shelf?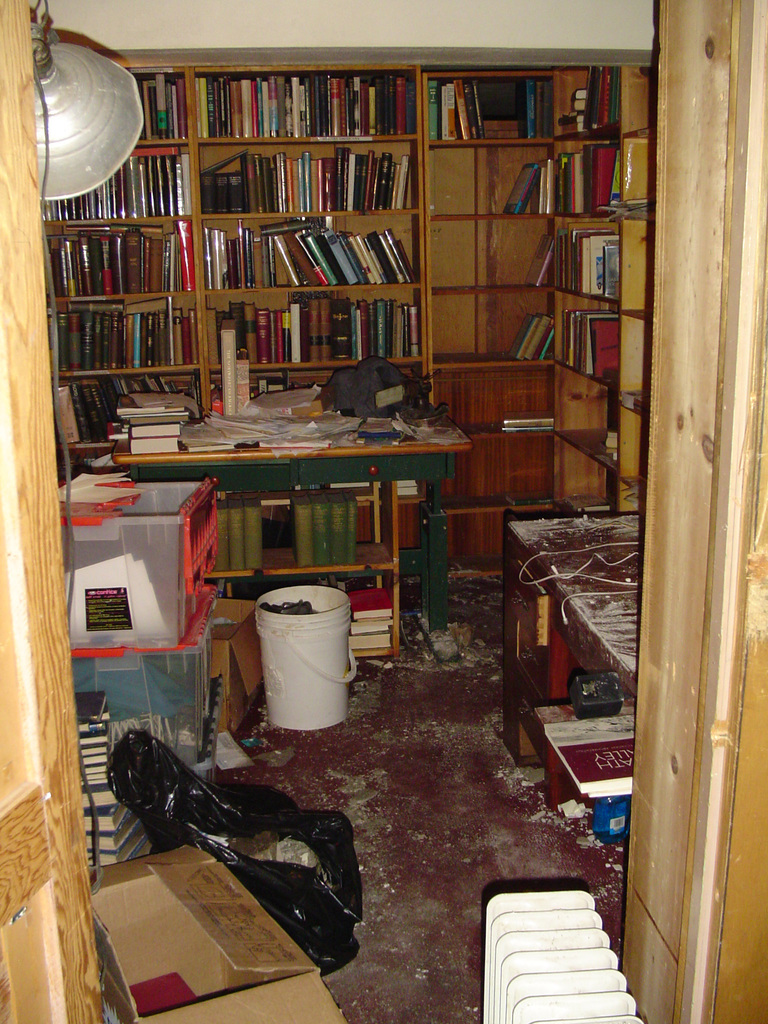
{"left": 417, "top": 214, "right": 548, "bottom": 295}
